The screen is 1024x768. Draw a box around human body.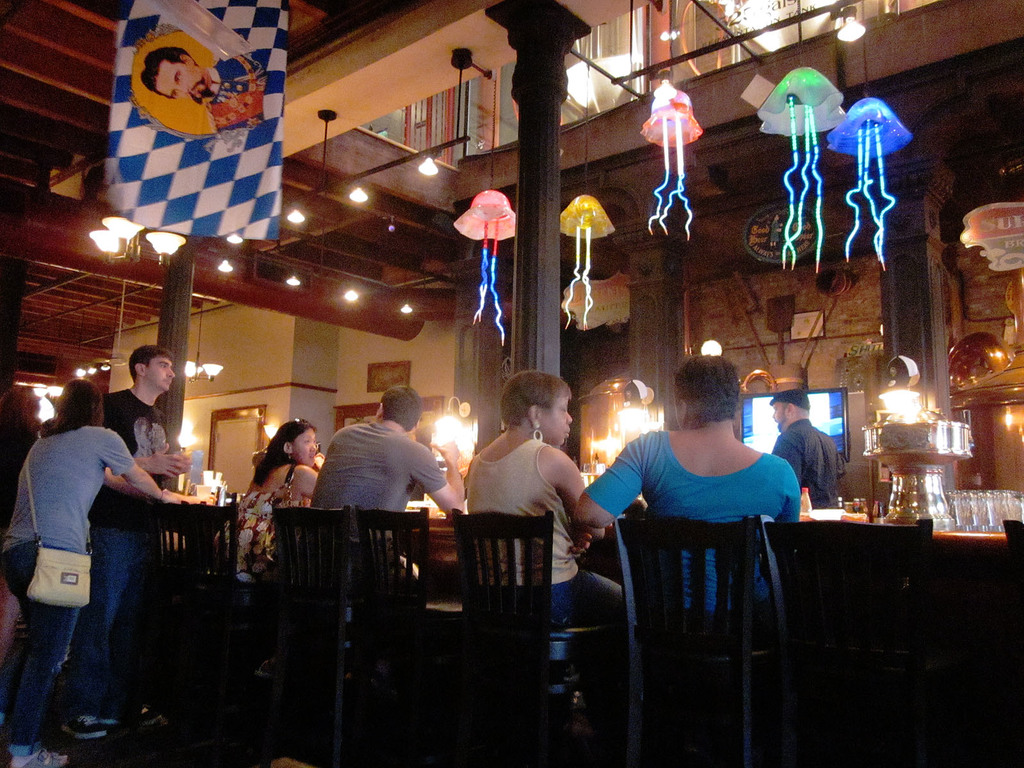
<bbox>451, 372, 592, 641</bbox>.
